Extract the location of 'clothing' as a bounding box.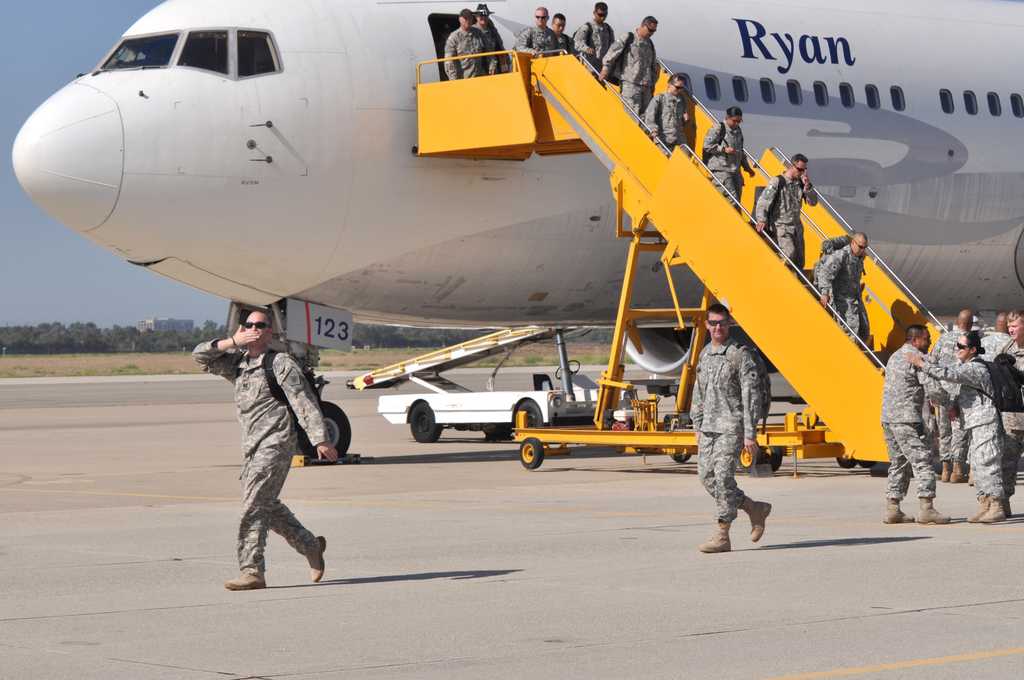
<region>194, 337, 321, 578</region>.
